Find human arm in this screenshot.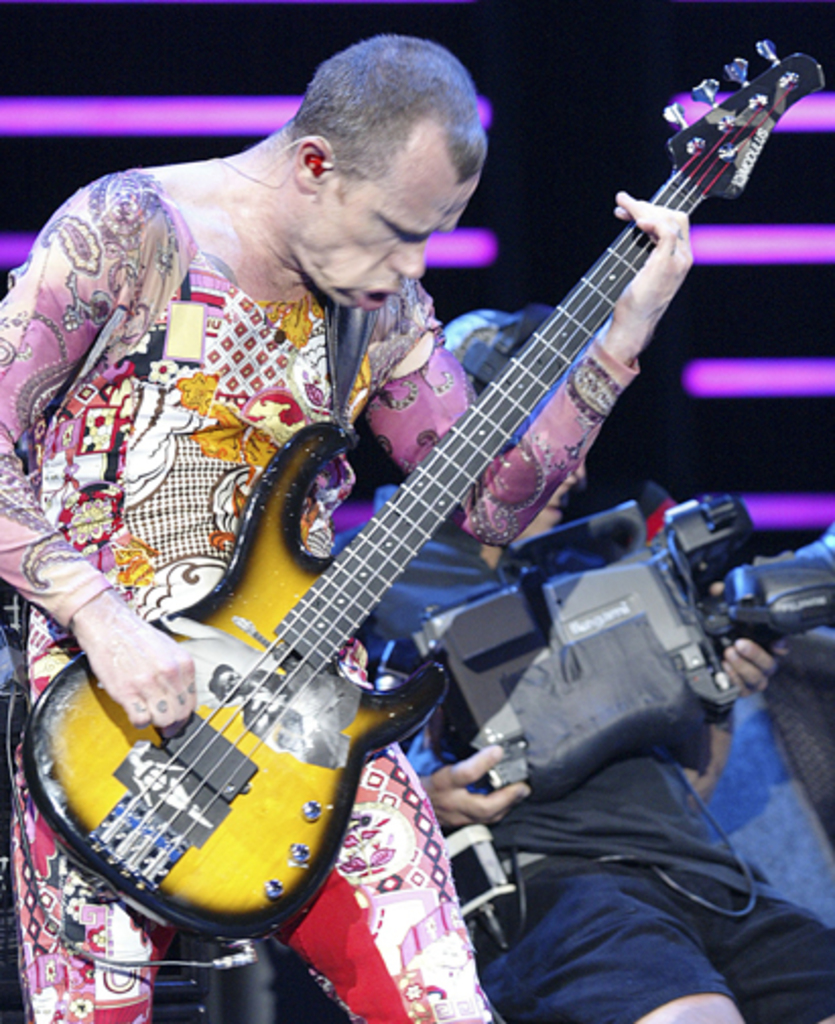
The bounding box for human arm is (419, 727, 532, 839).
